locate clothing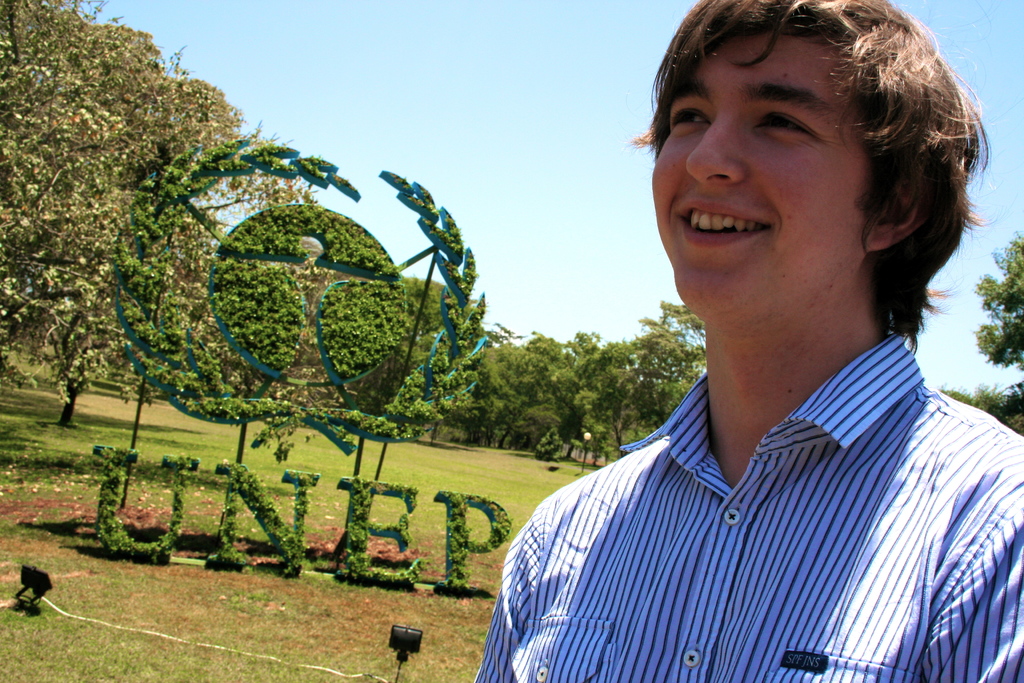
left=500, top=304, right=1014, bottom=668
